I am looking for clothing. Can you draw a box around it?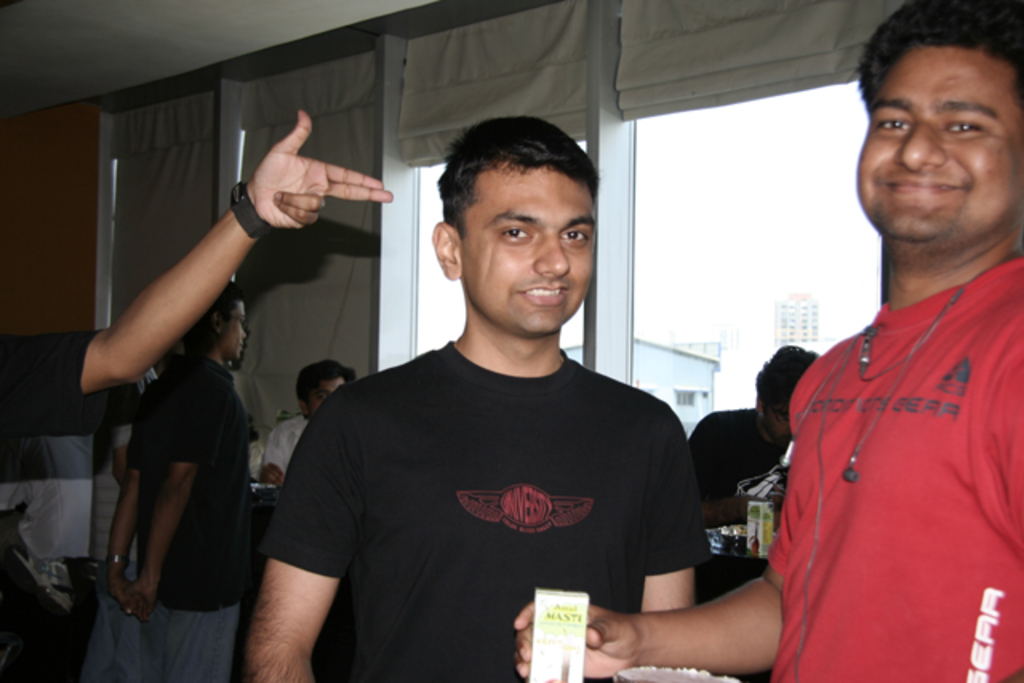
Sure, the bounding box is left=750, top=200, right=1013, bottom=659.
